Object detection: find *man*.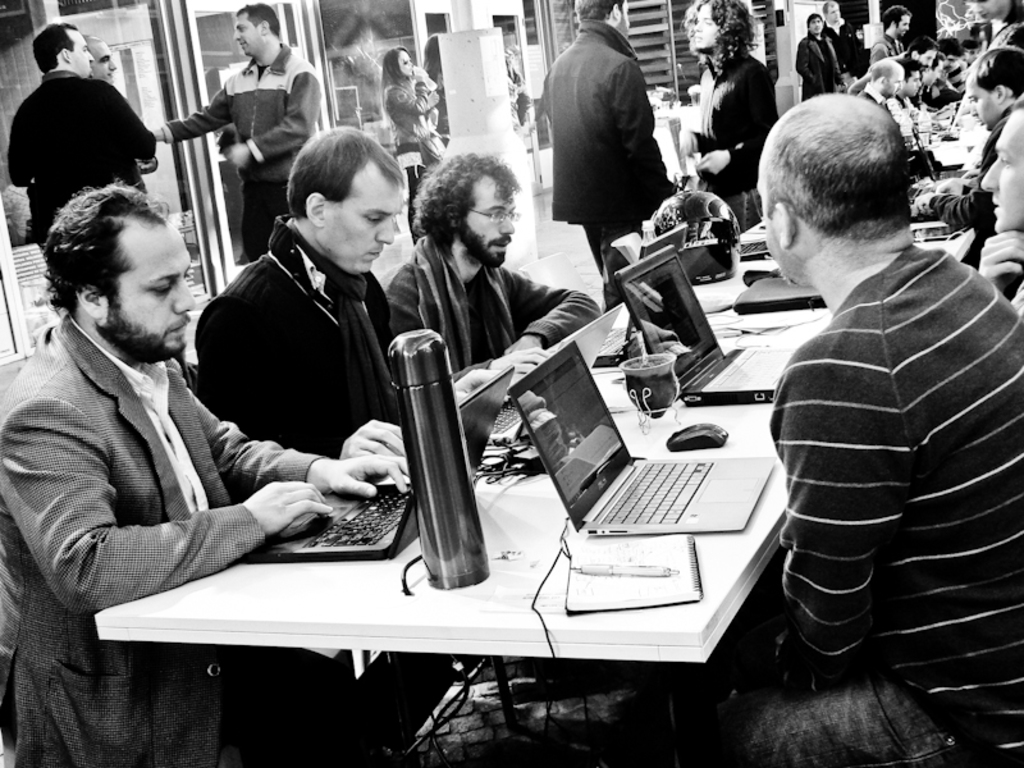
717/92/1023/708.
